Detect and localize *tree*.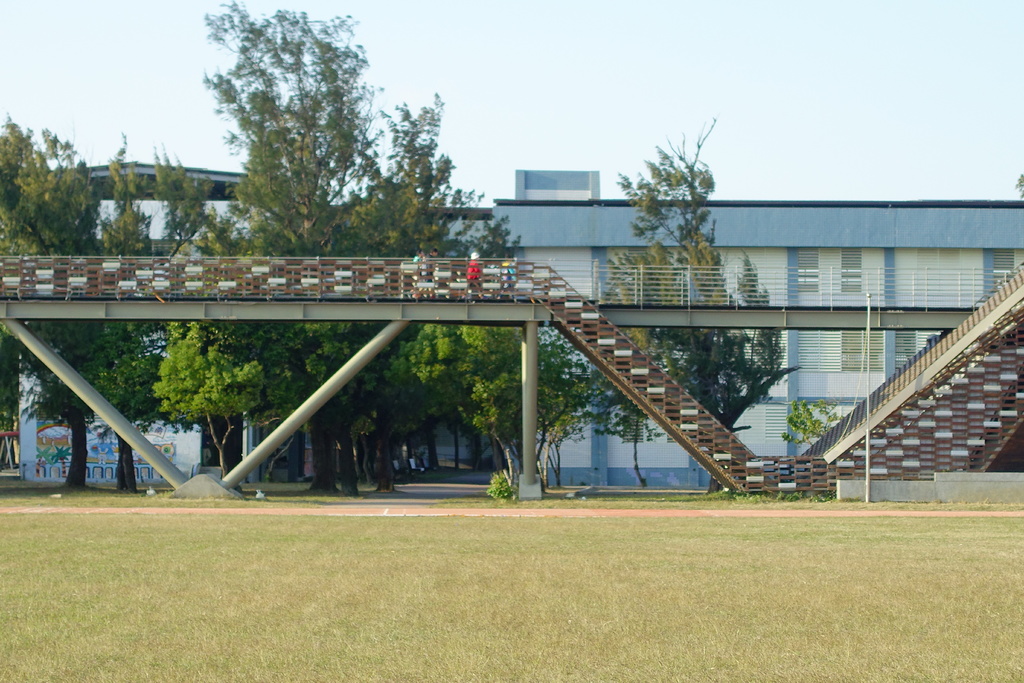
Localized at [x1=582, y1=335, x2=655, y2=493].
